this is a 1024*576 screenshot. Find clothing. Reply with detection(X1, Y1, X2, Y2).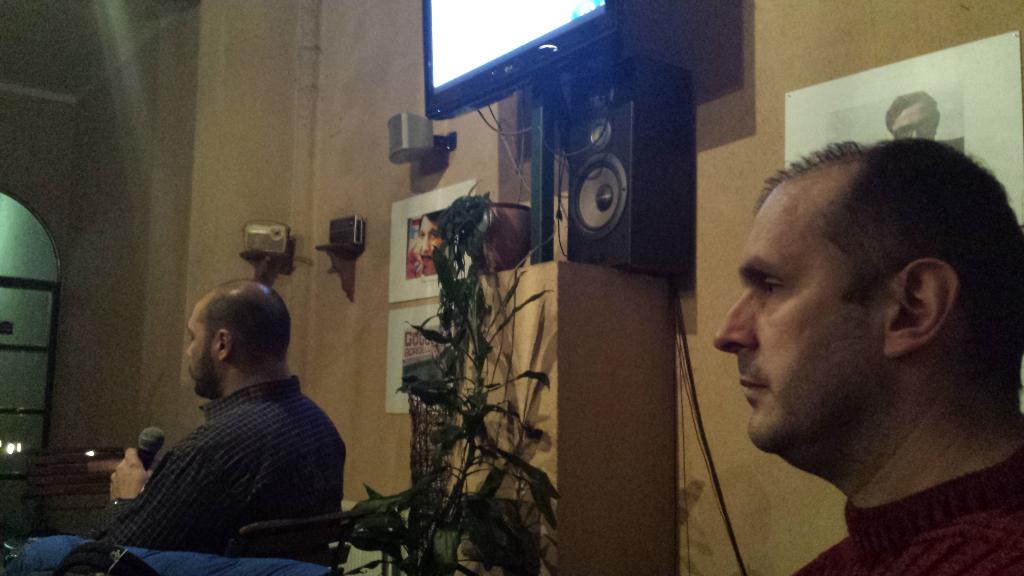
detection(793, 451, 1023, 575).
